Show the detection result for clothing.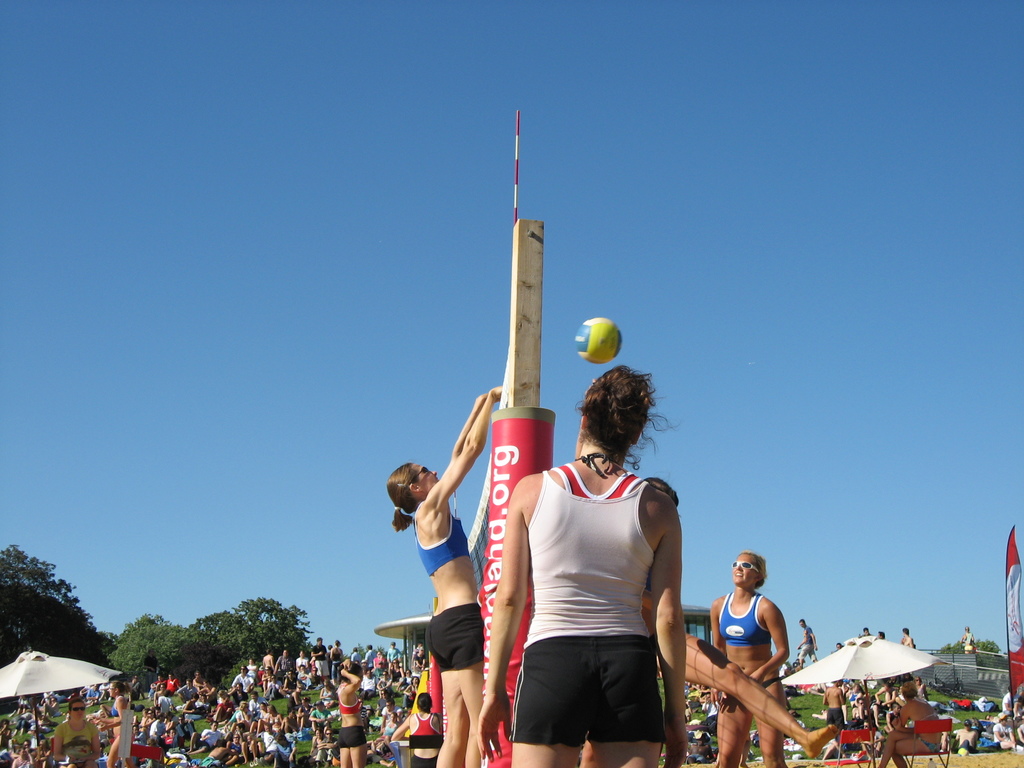
[x1=417, y1=502, x2=472, y2=575].
